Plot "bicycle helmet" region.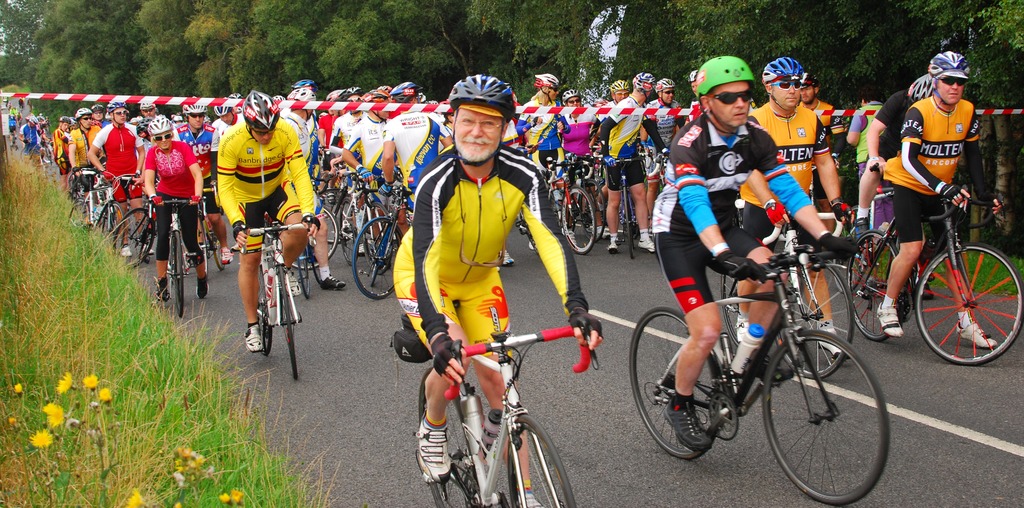
Plotted at <bbox>687, 68, 698, 81</bbox>.
